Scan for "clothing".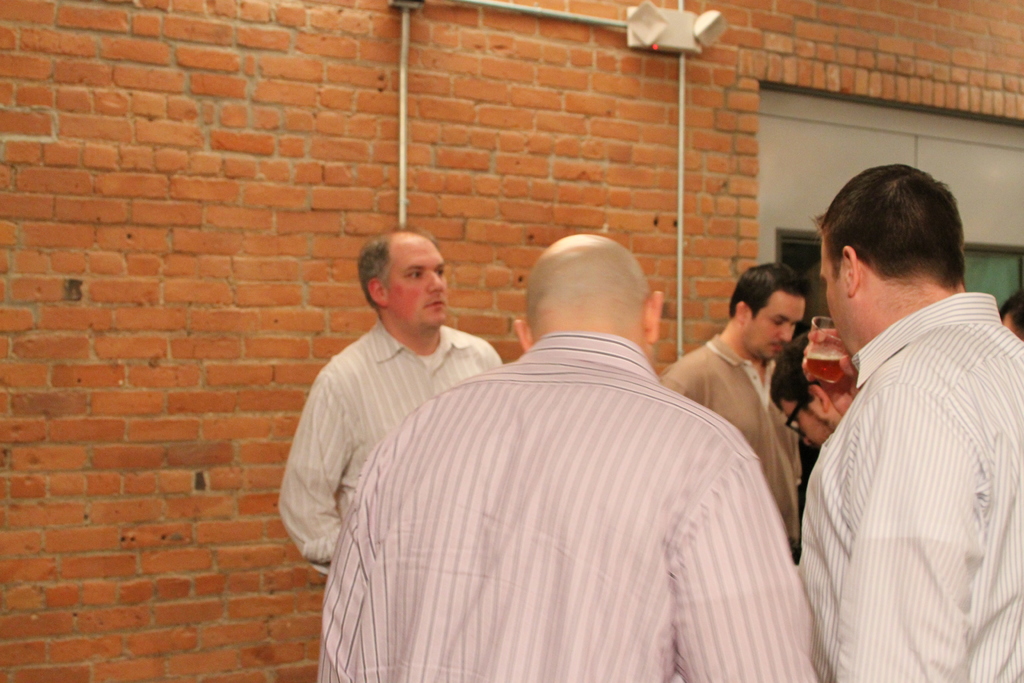
Scan result: <box>273,317,495,558</box>.
